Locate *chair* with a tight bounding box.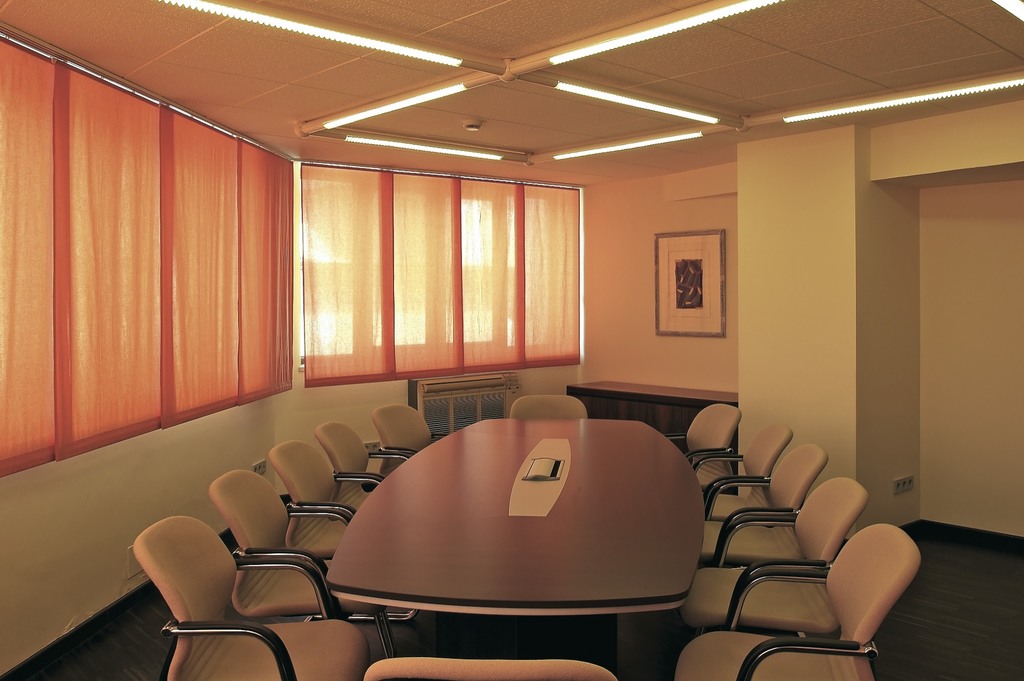
[left=674, top=475, right=872, bottom=643].
